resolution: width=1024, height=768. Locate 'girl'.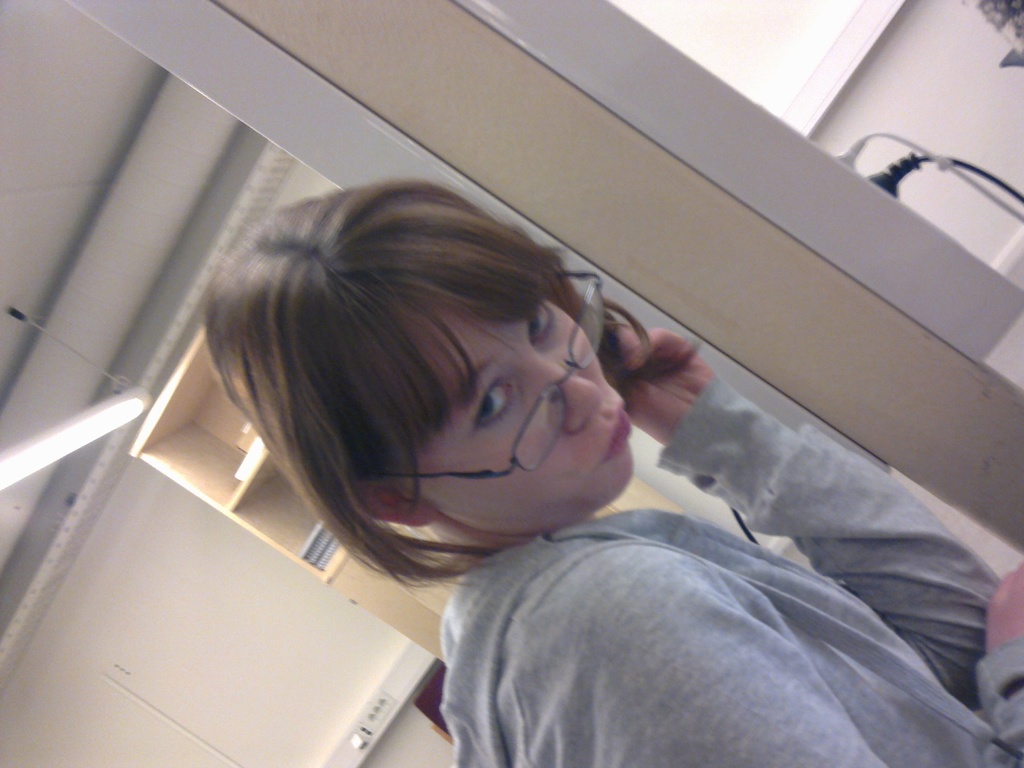
Rect(204, 179, 1023, 767).
